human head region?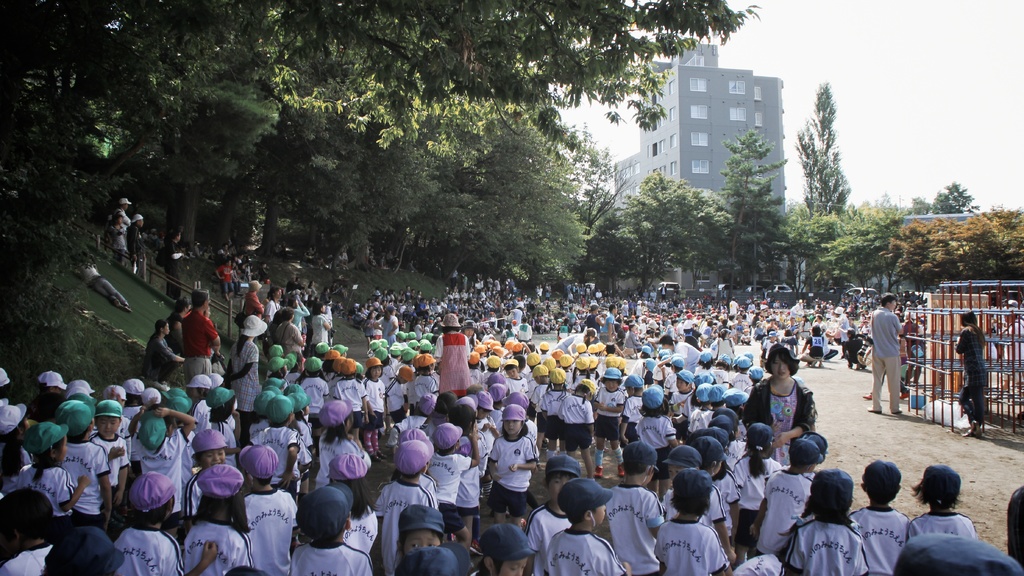
[0,396,8,408]
